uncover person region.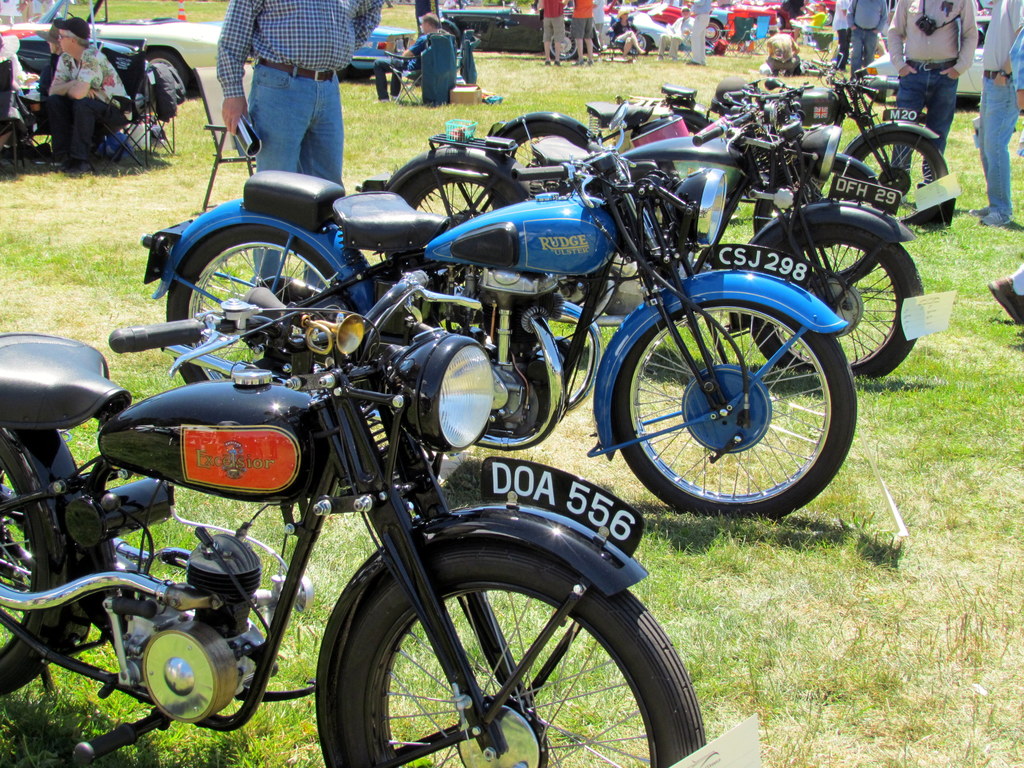
Uncovered: Rect(758, 26, 803, 78).
